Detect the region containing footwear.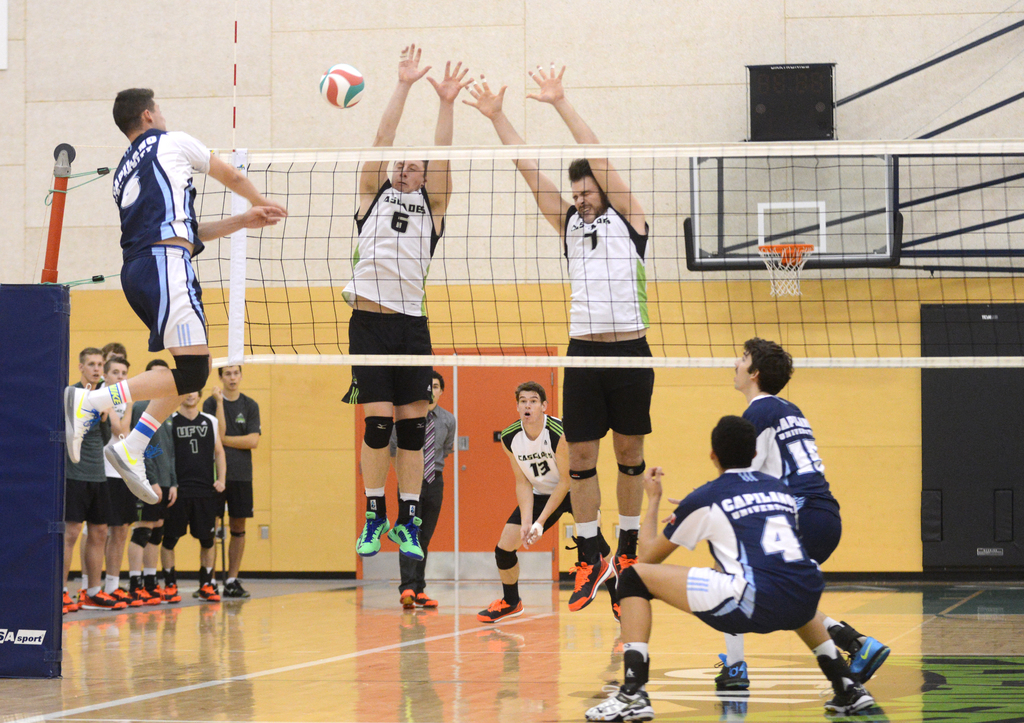
x1=104, y1=433, x2=157, y2=505.
